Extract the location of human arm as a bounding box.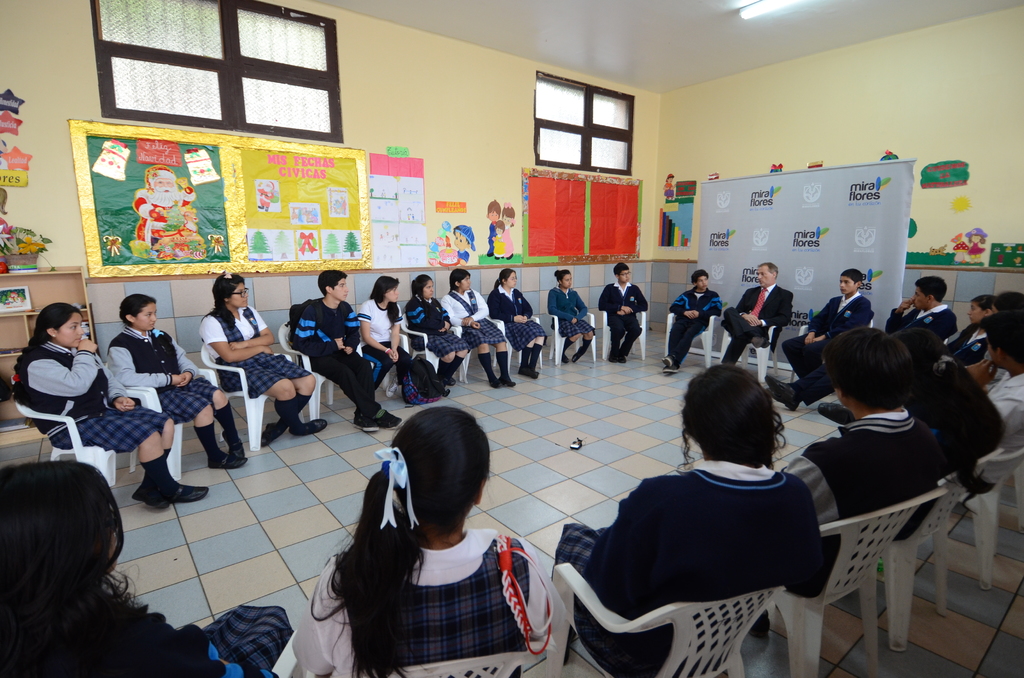
22 342 93 390.
